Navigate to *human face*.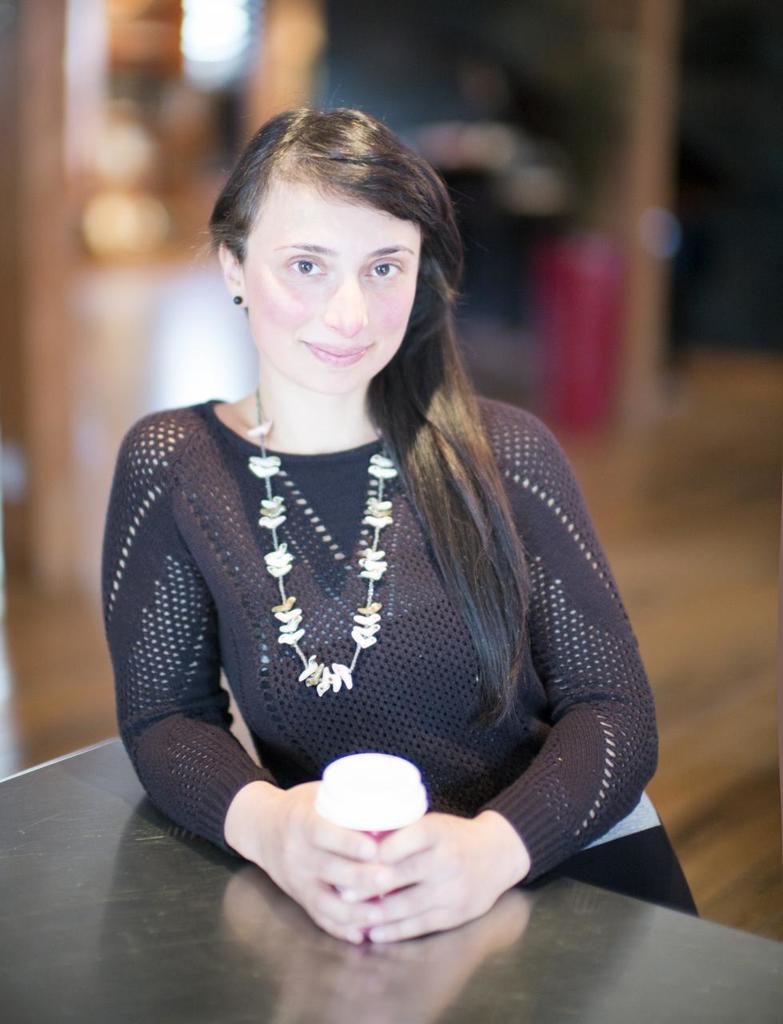
Navigation target: (244, 177, 423, 397).
